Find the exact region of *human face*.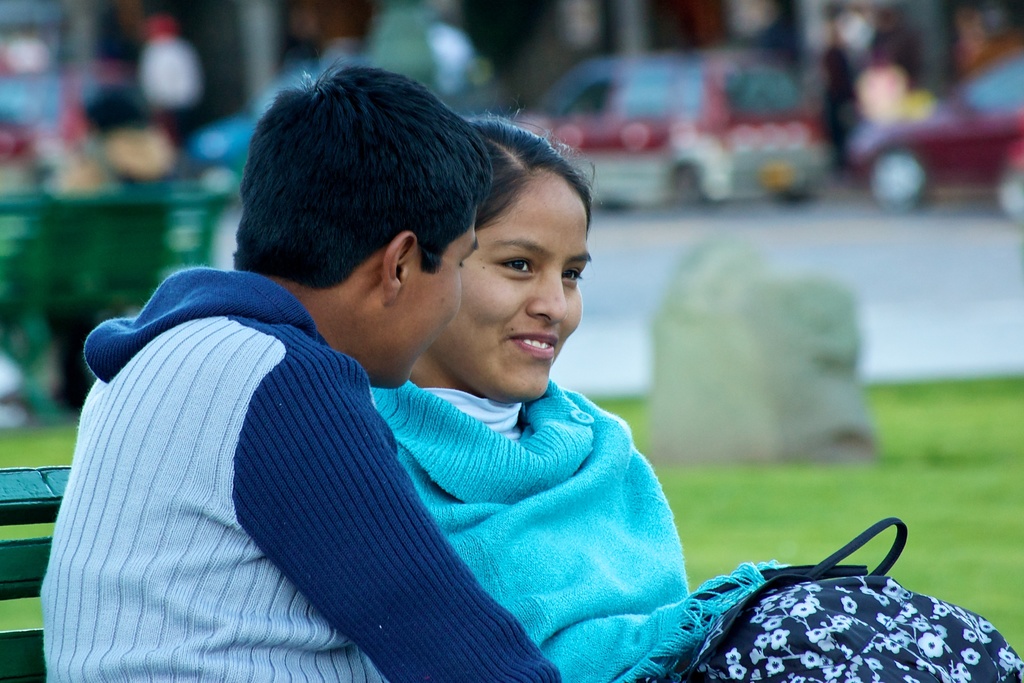
Exact region: region(433, 172, 591, 402).
